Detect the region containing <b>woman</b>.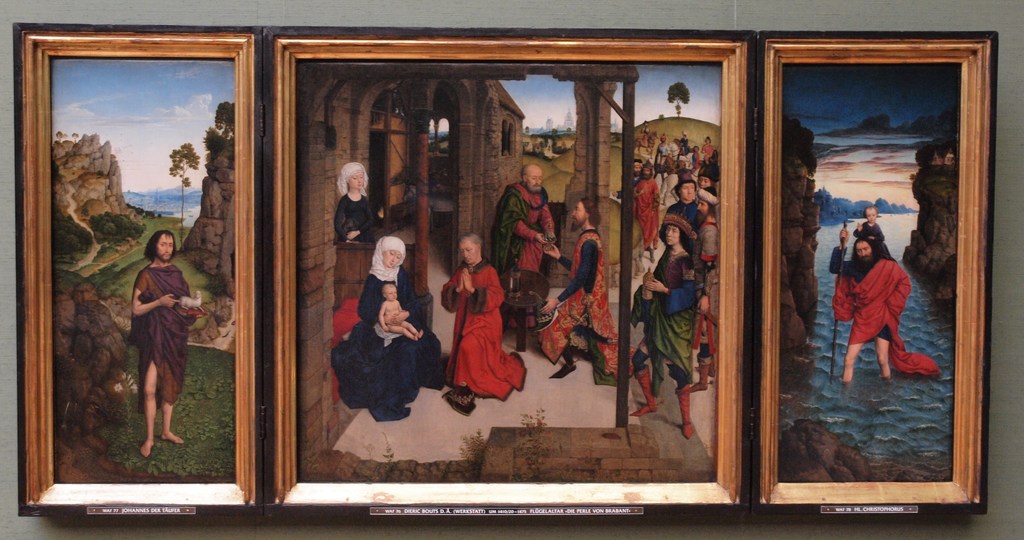
locate(330, 233, 445, 420).
